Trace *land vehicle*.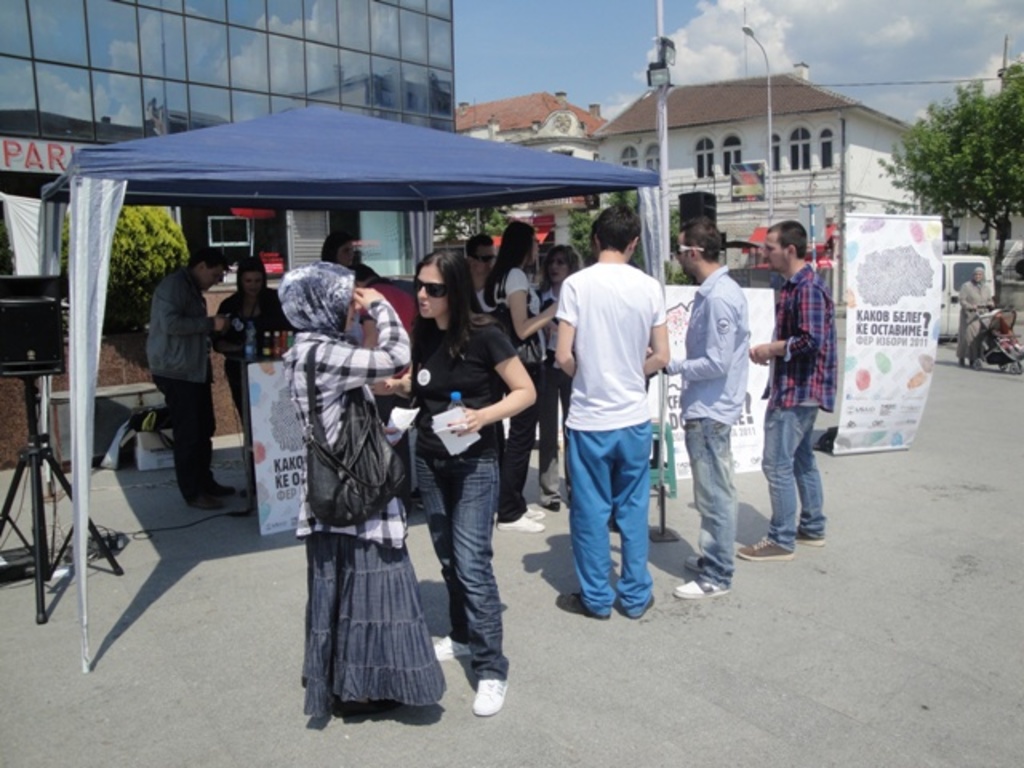
Traced to 936:246:995:336.
